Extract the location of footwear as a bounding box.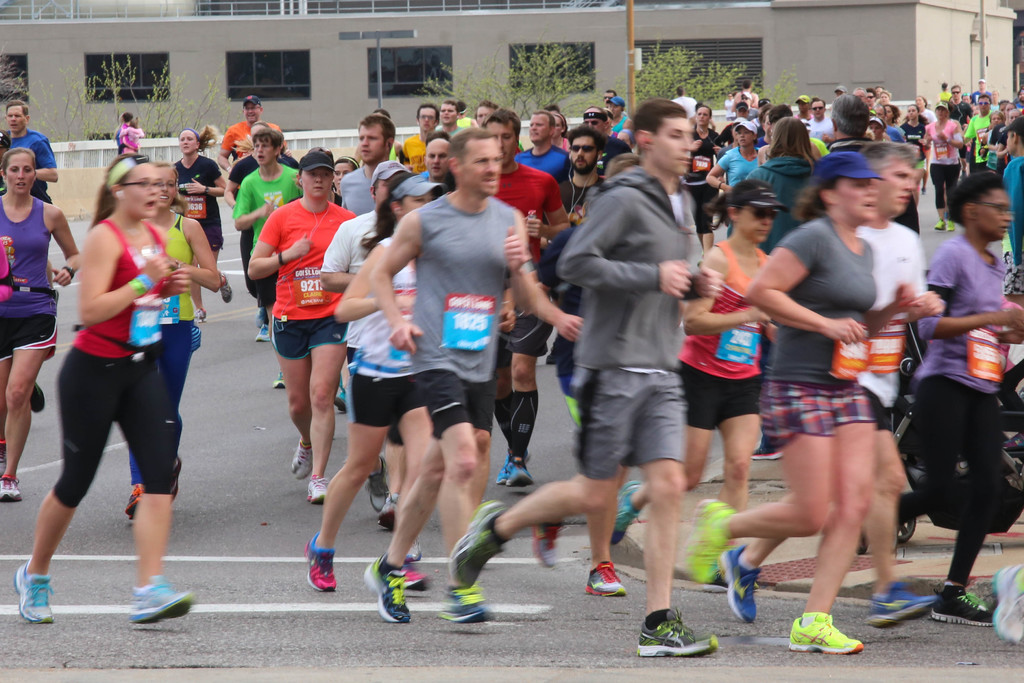
(190,306,211,324).
